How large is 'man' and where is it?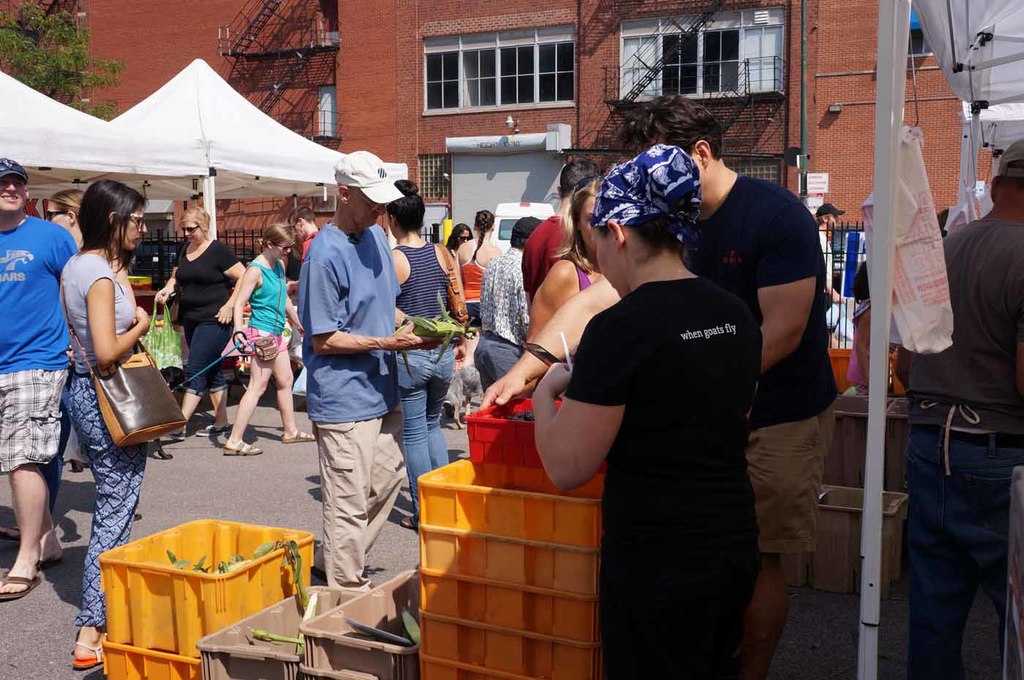
Bounding box: [x1=819, y1=201, x2=843, y2=344].
